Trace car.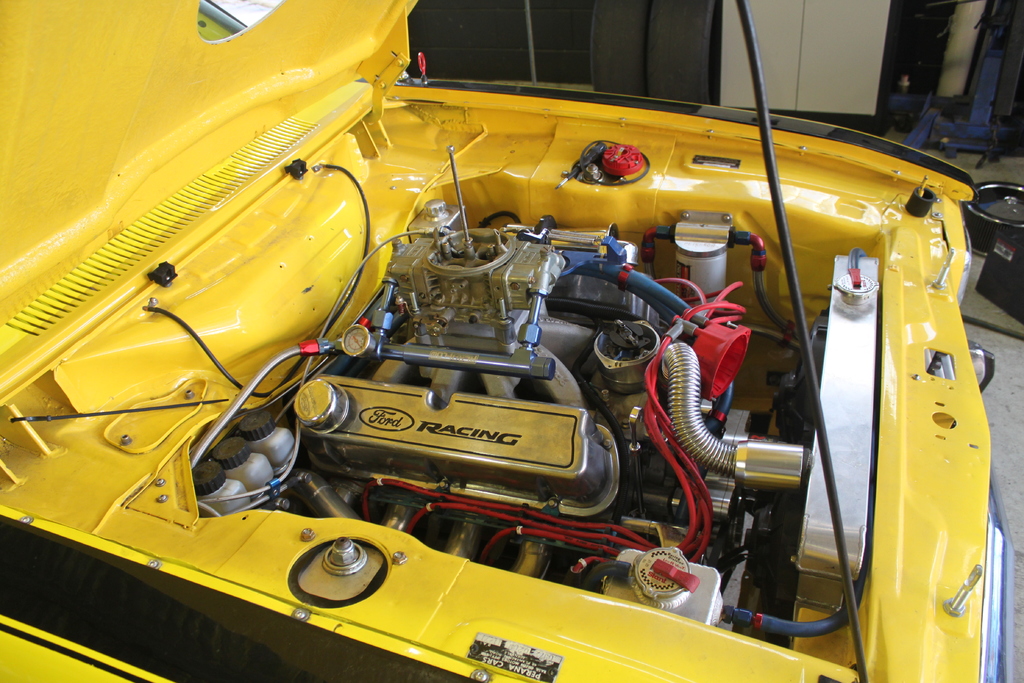
Traced to 0 0 998 682.
